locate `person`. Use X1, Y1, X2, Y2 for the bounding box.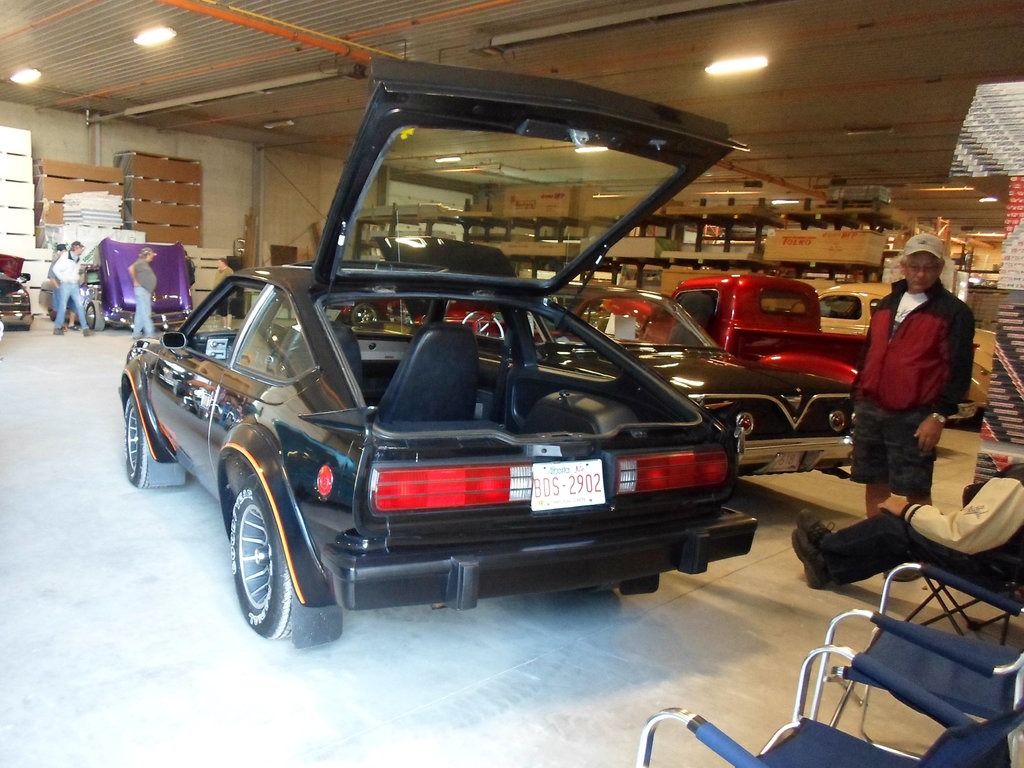
129, 245, 159, 344.
